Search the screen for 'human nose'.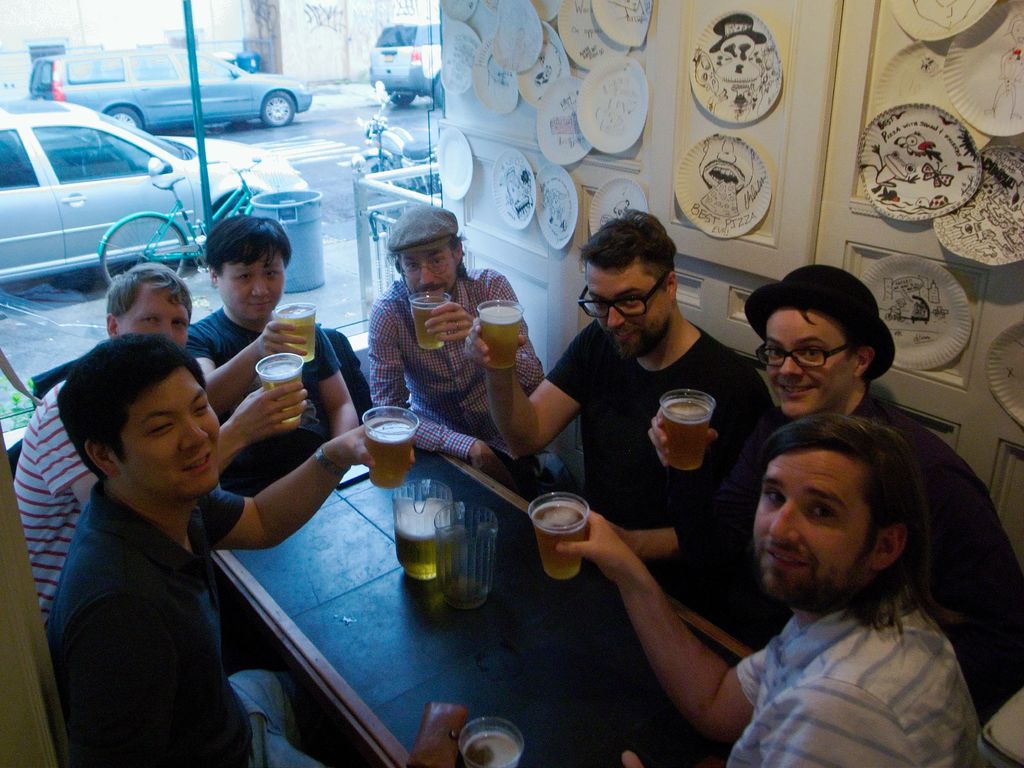
Found at 600:304:620:326.
